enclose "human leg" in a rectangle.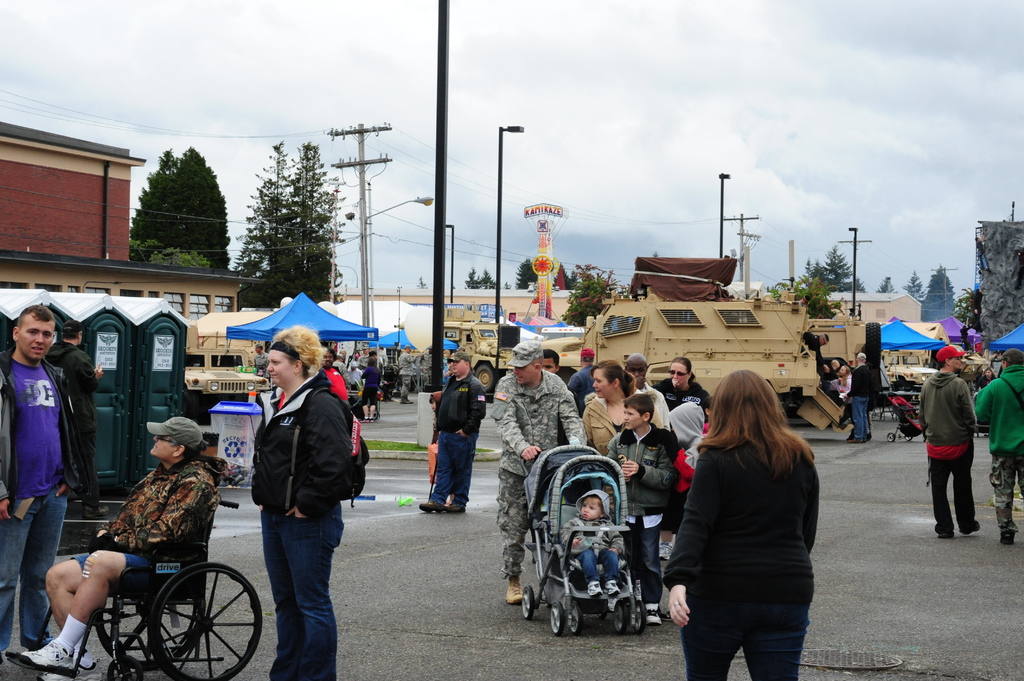
498, 468, 530, 599.
